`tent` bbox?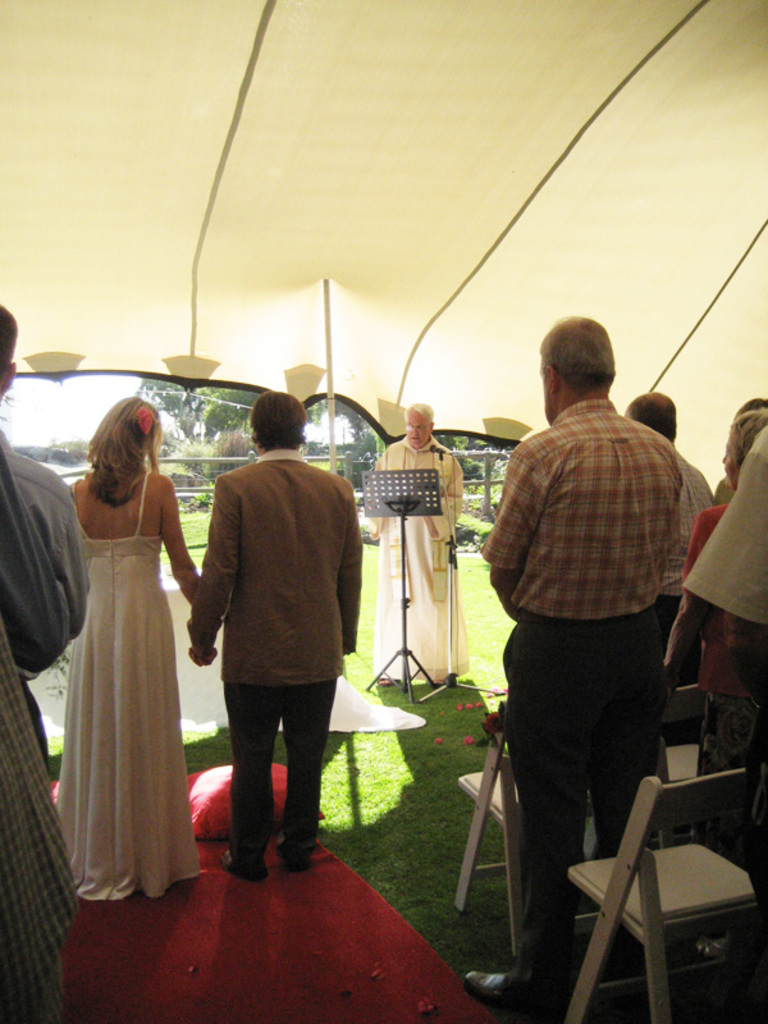
259:12:767:979
